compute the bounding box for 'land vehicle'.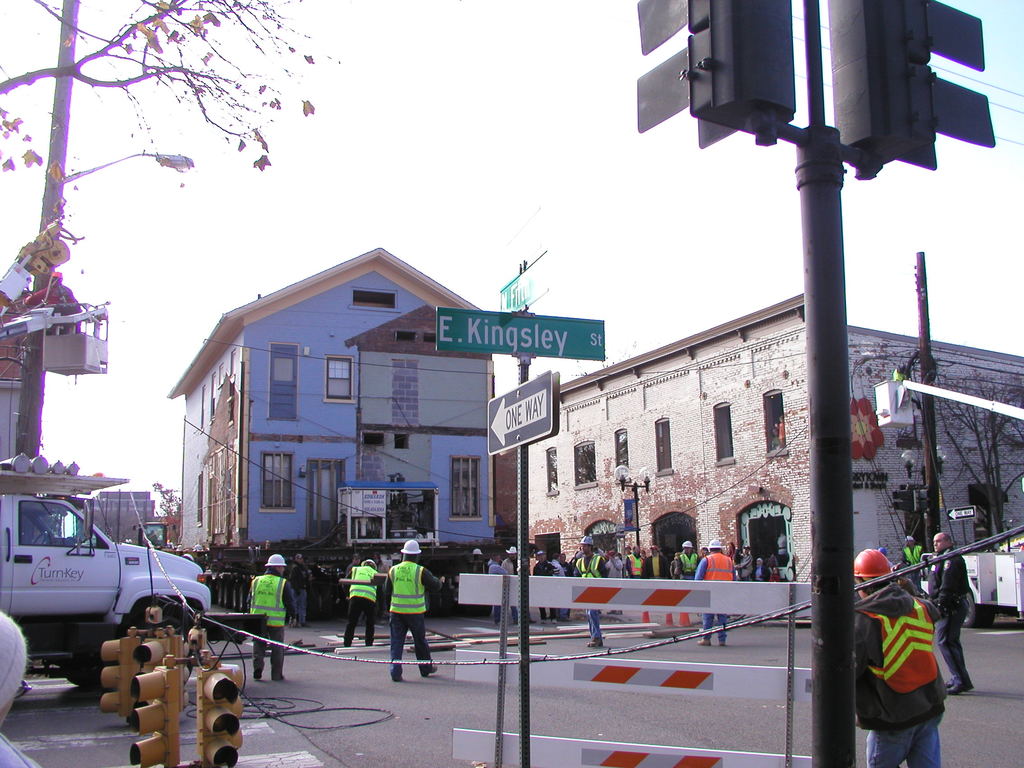
8:488:234:718.
